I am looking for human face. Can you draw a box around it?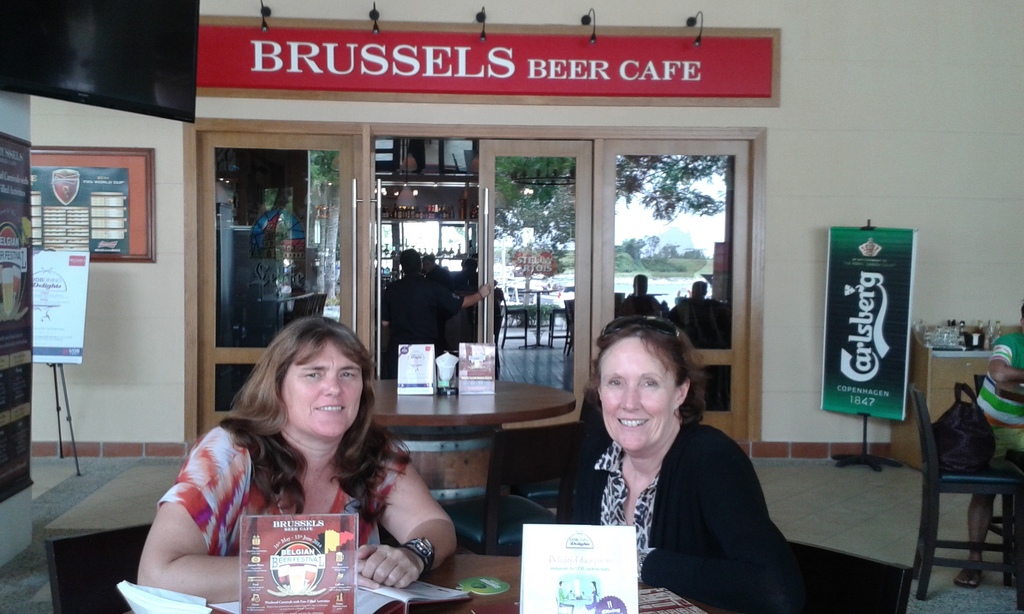
Sure, the bounding box is bbox=[601, 336, 669, 453].
